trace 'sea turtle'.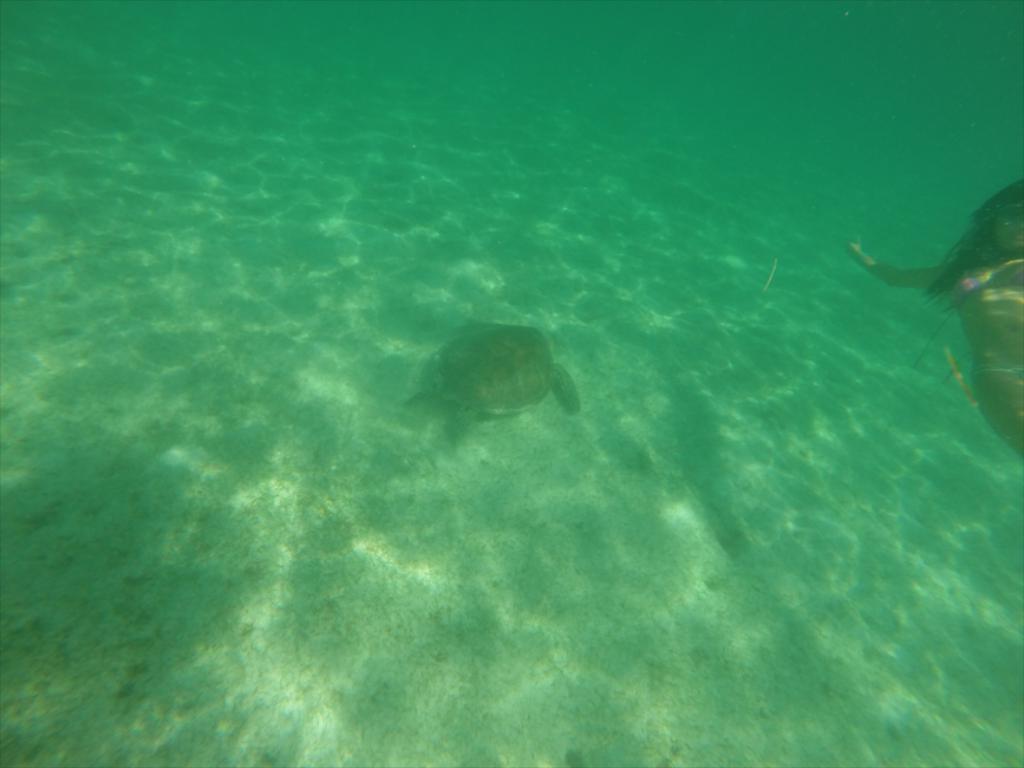
Traced to (406, 321, 581, 453).
